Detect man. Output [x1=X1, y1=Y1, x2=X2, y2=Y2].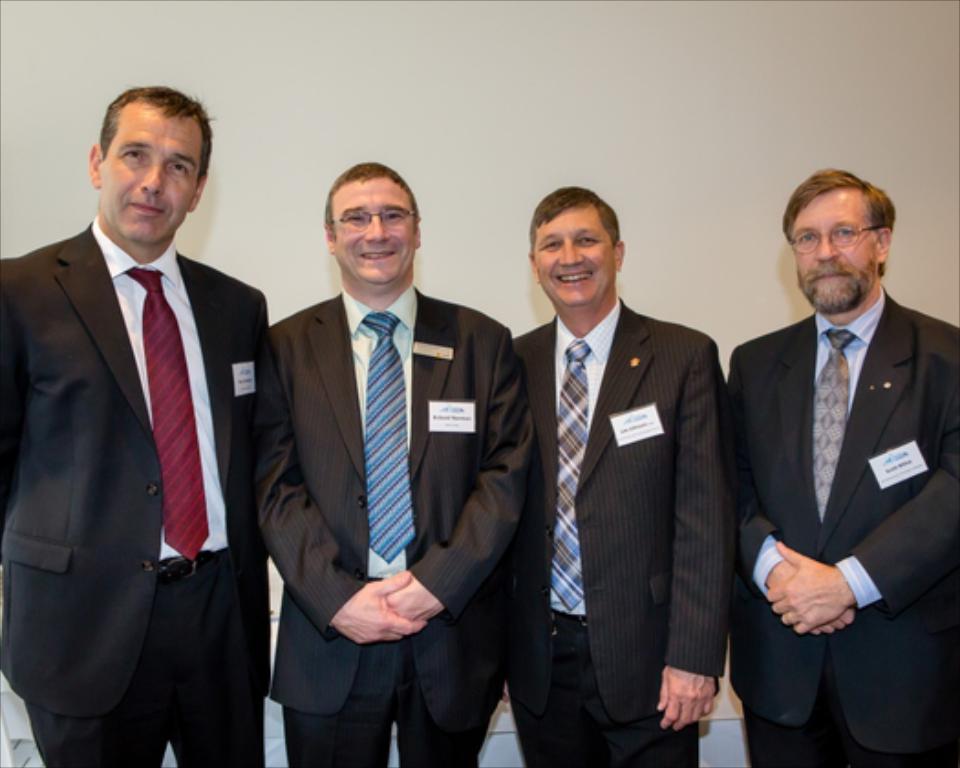
[x1=507, y1=177, x2=739, y2=763].
